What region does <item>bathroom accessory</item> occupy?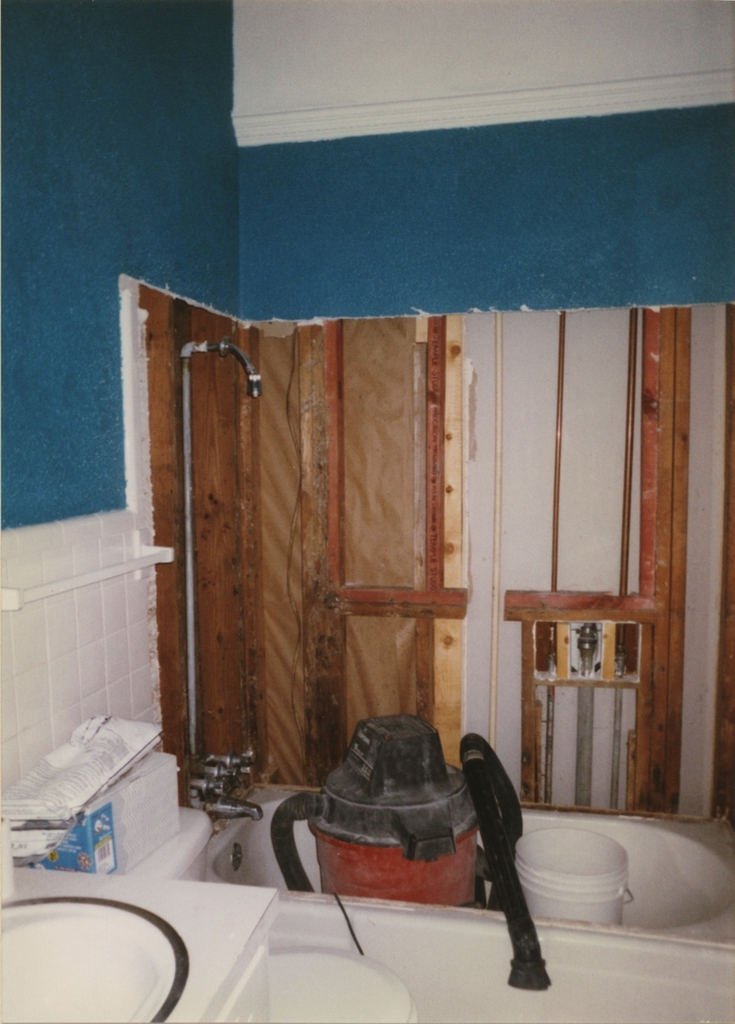
l=0, t=529, r=175, b=615.
